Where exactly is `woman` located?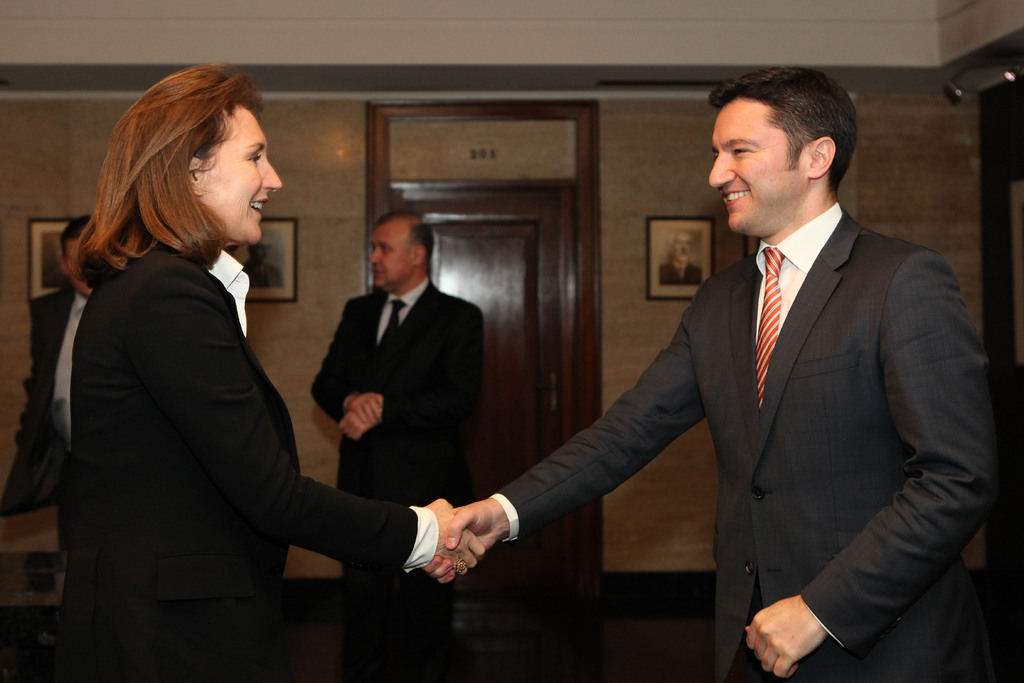
Its bounding box is box=[60, 63, 479, 682].
